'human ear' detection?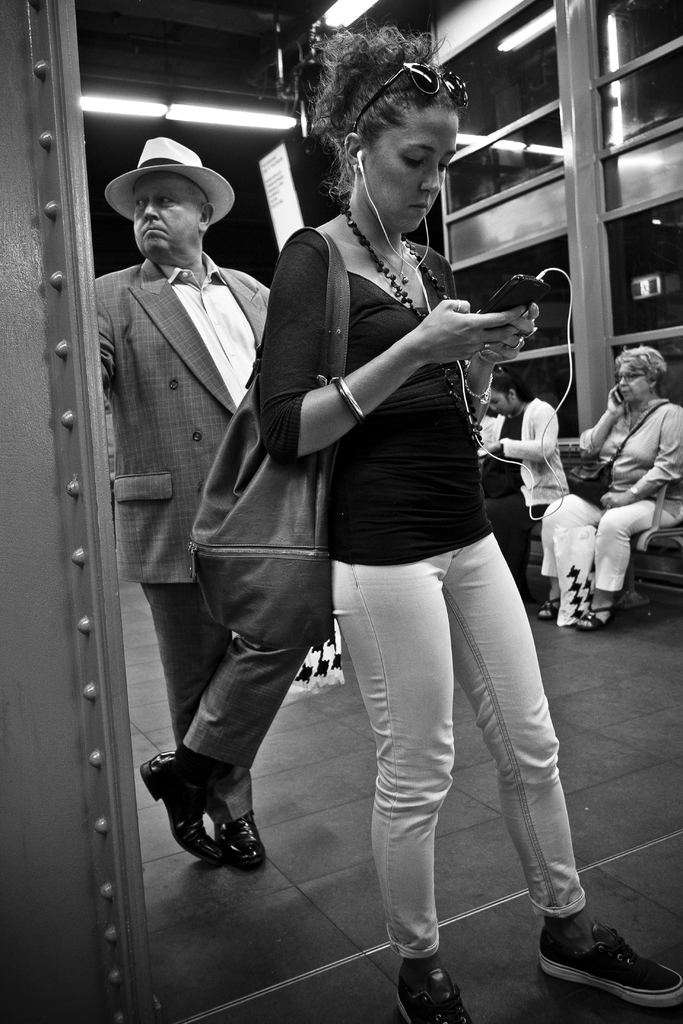
341/133/362/170
